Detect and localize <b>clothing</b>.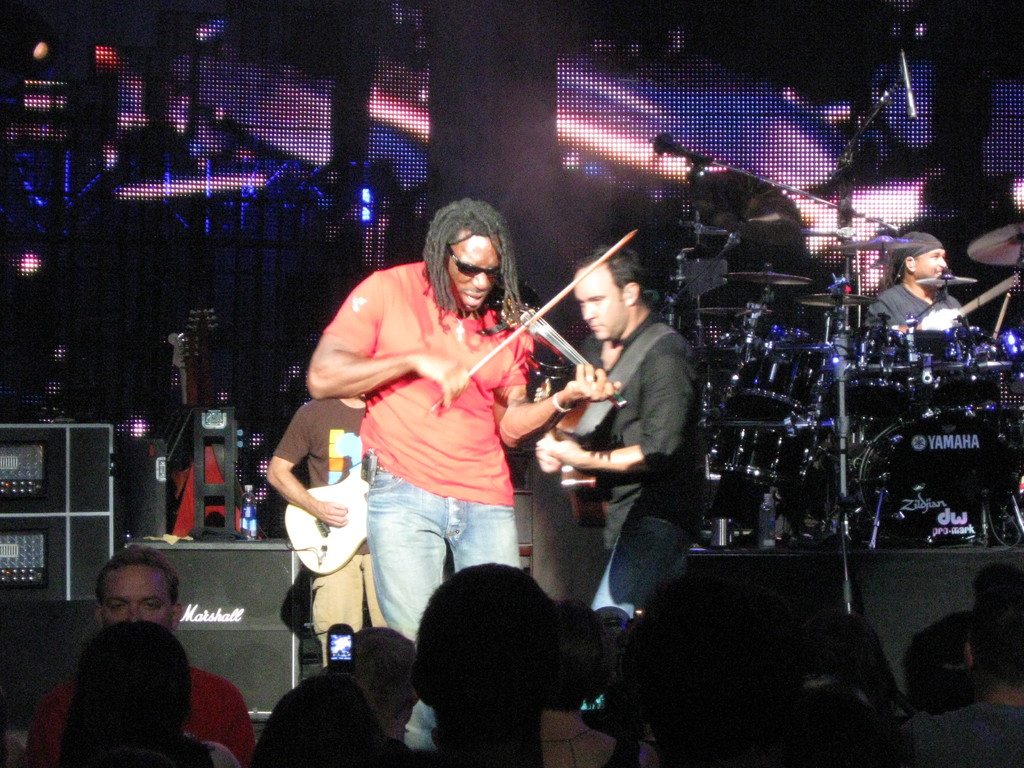
Localized at (536,703,662,767).
